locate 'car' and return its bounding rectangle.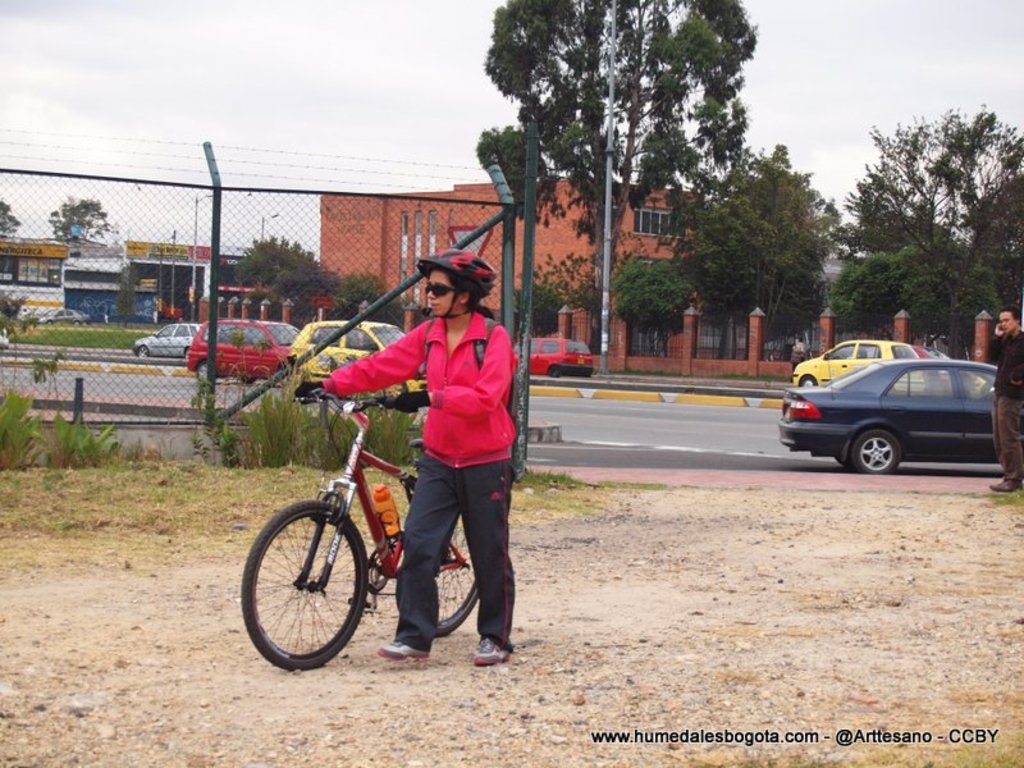
(777,358,1023,471).
